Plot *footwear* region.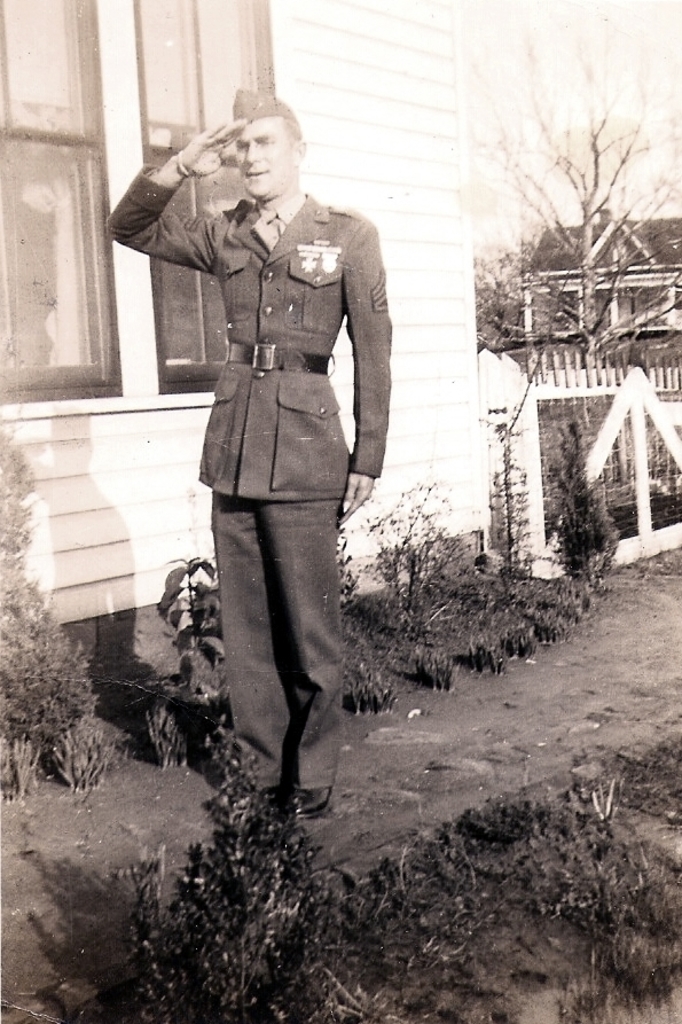
Plotted at locate(254, 783, 277, 826).
